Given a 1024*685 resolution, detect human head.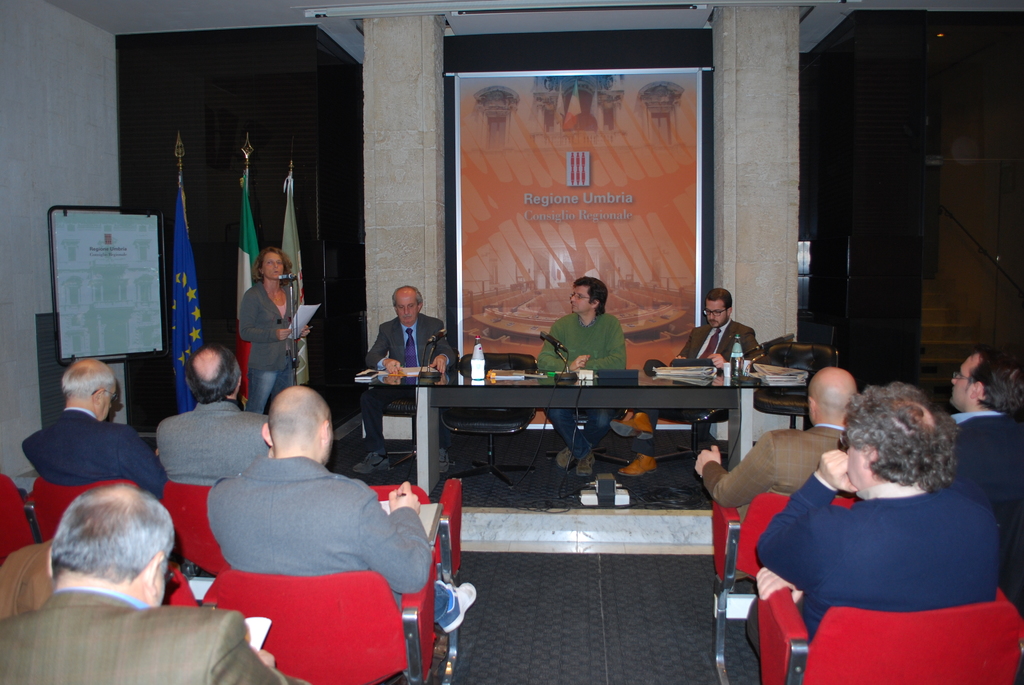
box(256, 393, 333, 471).
